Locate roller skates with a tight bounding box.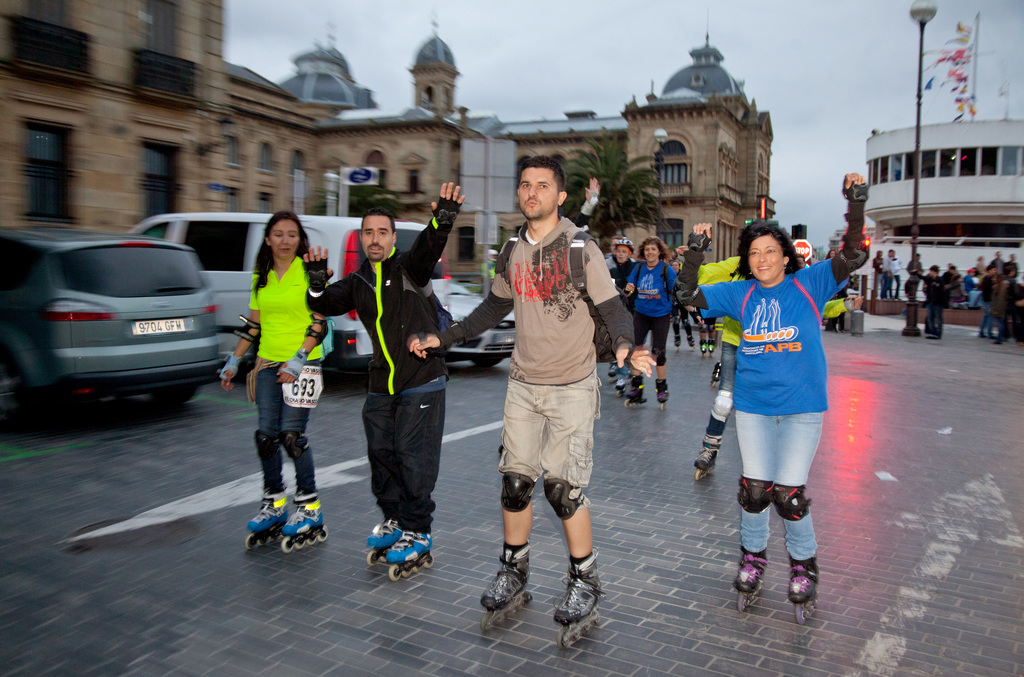
(244,495,289,552).
